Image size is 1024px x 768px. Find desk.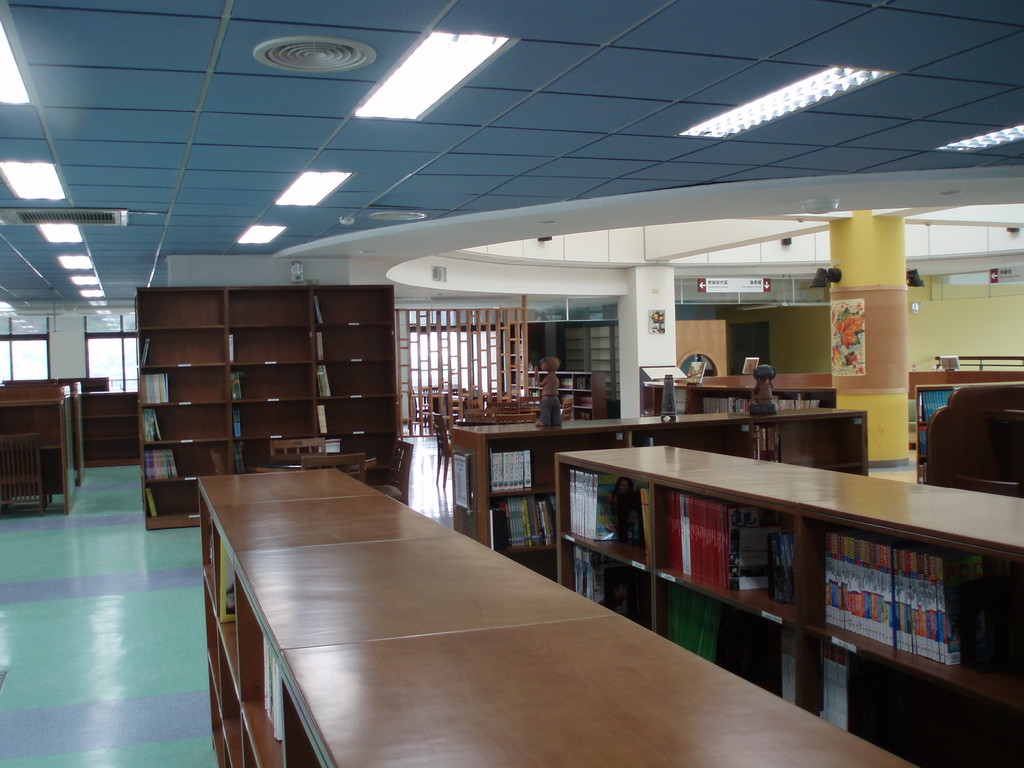
x1=170, y1=432, x2=769, y2=759.
